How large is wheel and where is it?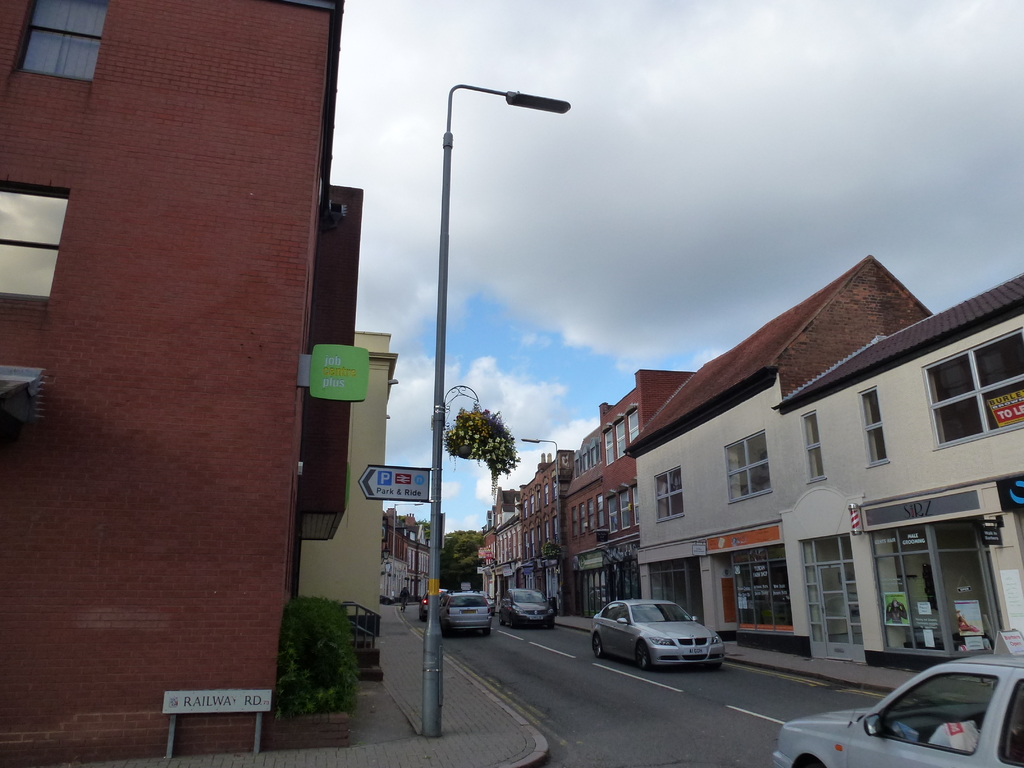
Bounding box: locate(511, 614, 515, 628).
